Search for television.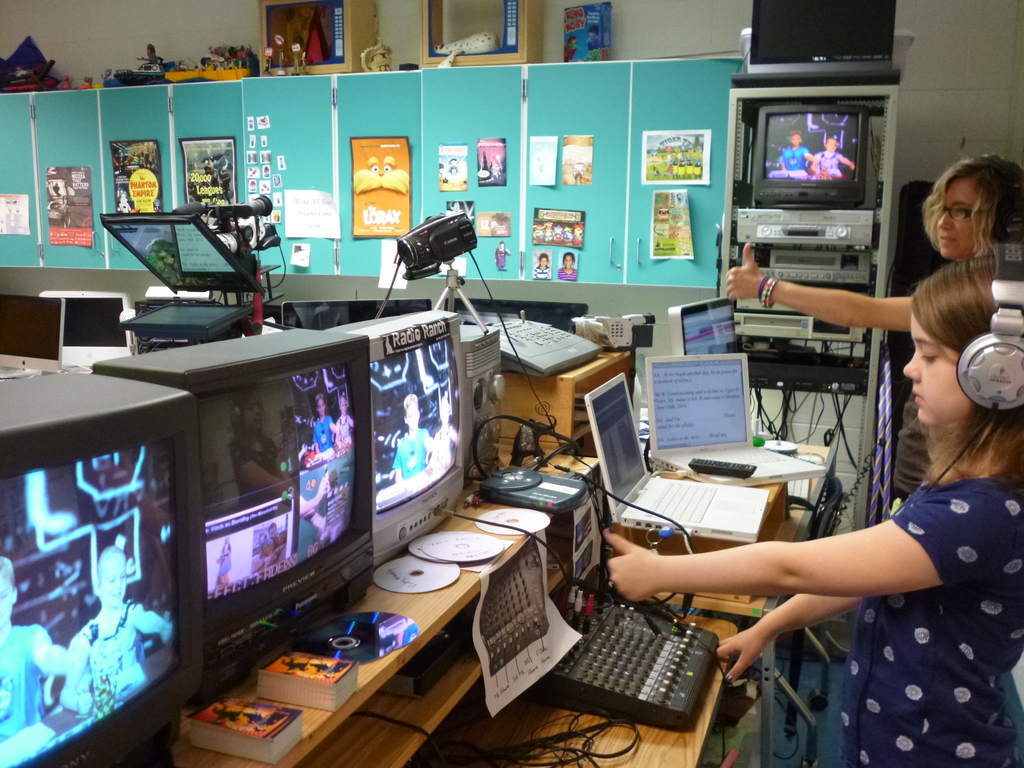
Found at BBox(739, 0, 893, 77).
